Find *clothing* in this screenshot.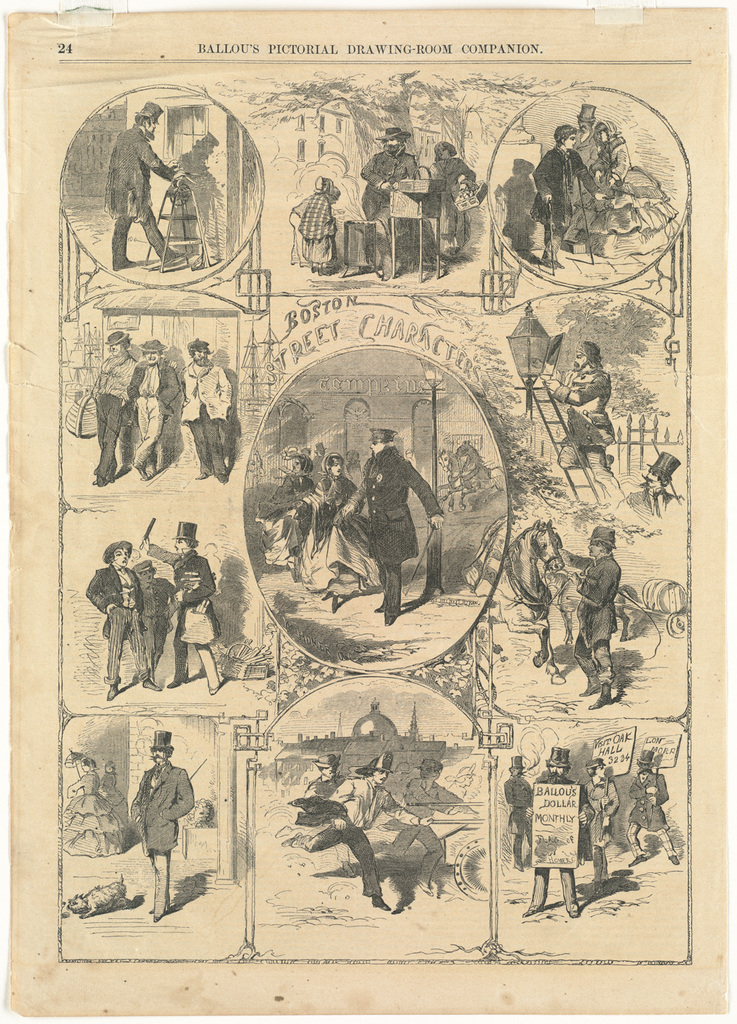
The bounding box for *clothing* is BBox(139, 571, 177, 647).
